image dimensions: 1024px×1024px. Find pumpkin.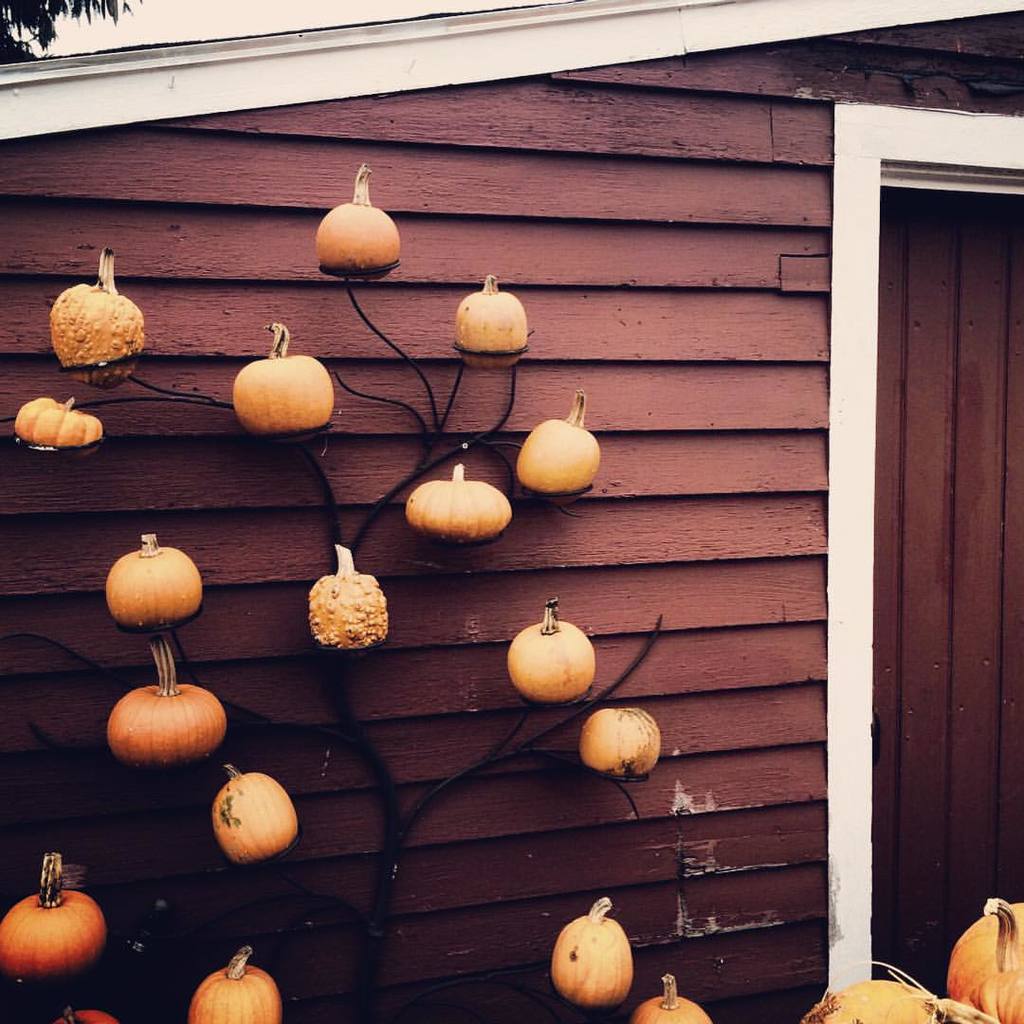
64 1010 116 1023.
